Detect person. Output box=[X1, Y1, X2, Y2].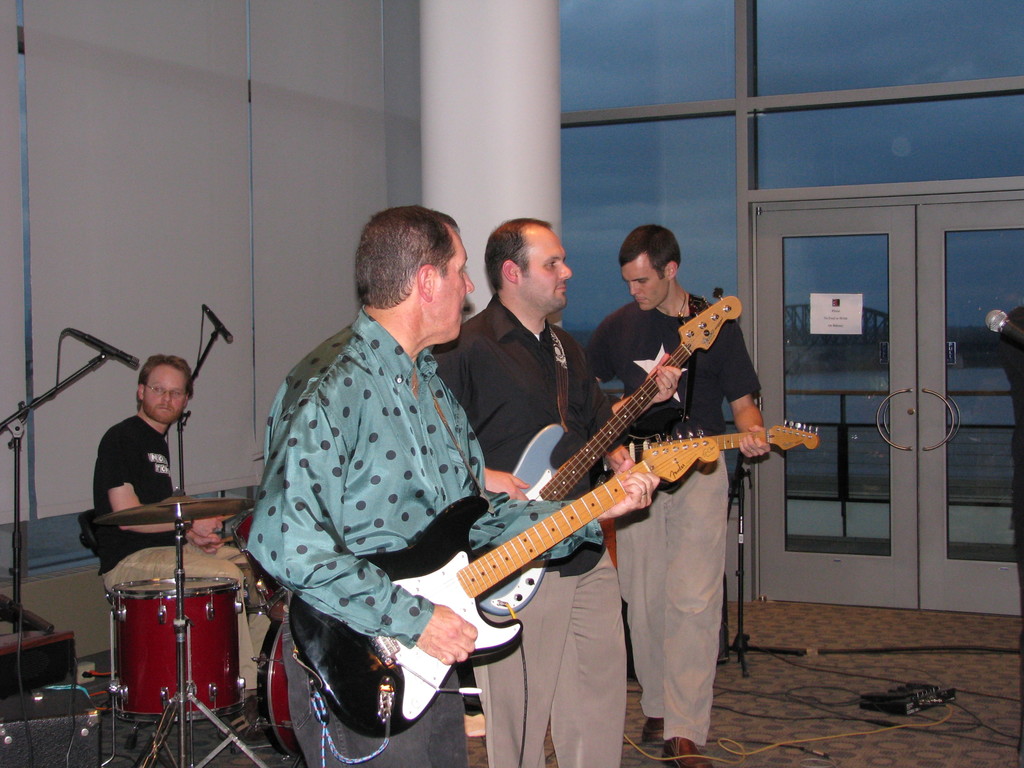
box=[442, 220, 663, 767].
